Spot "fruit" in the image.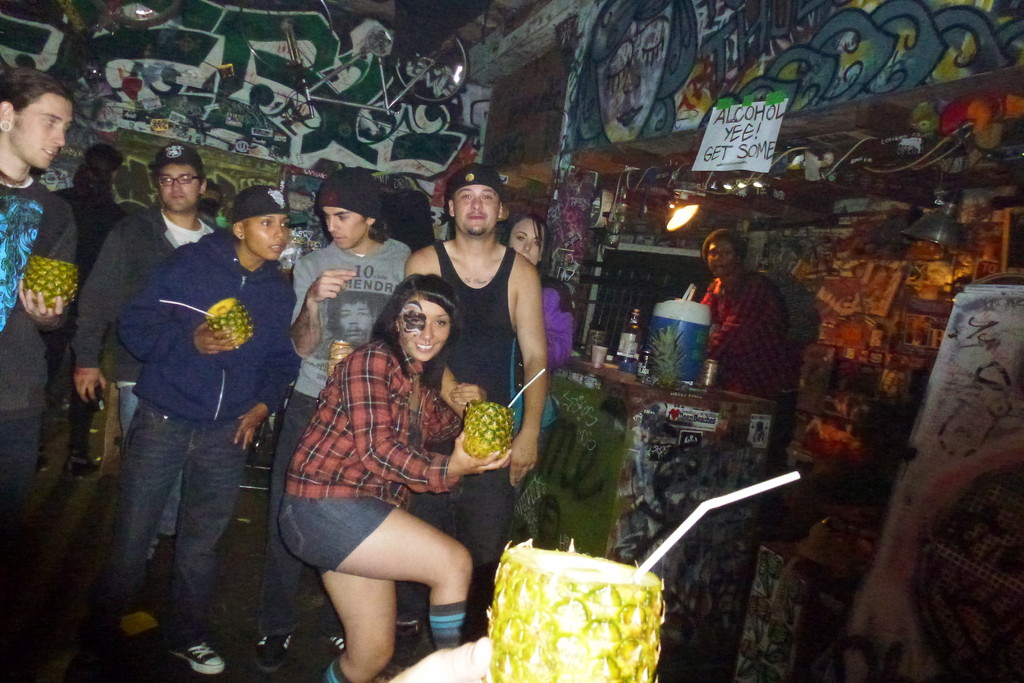
"fruit" found at region(463, 402, 511, 458).
